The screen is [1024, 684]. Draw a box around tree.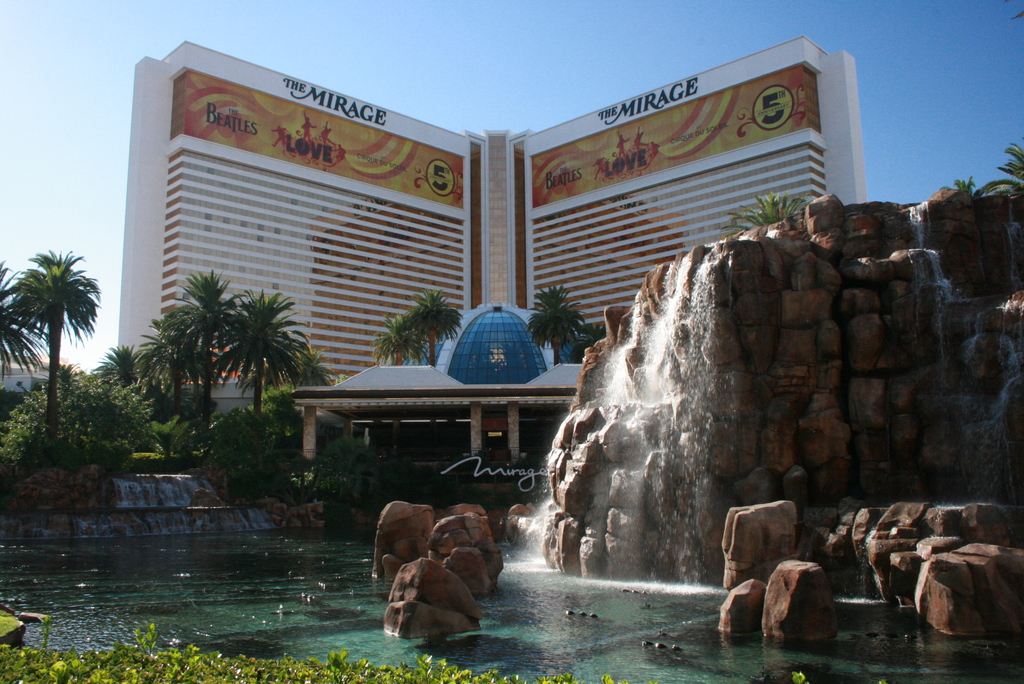
<box>404,289,467,366</box>.
